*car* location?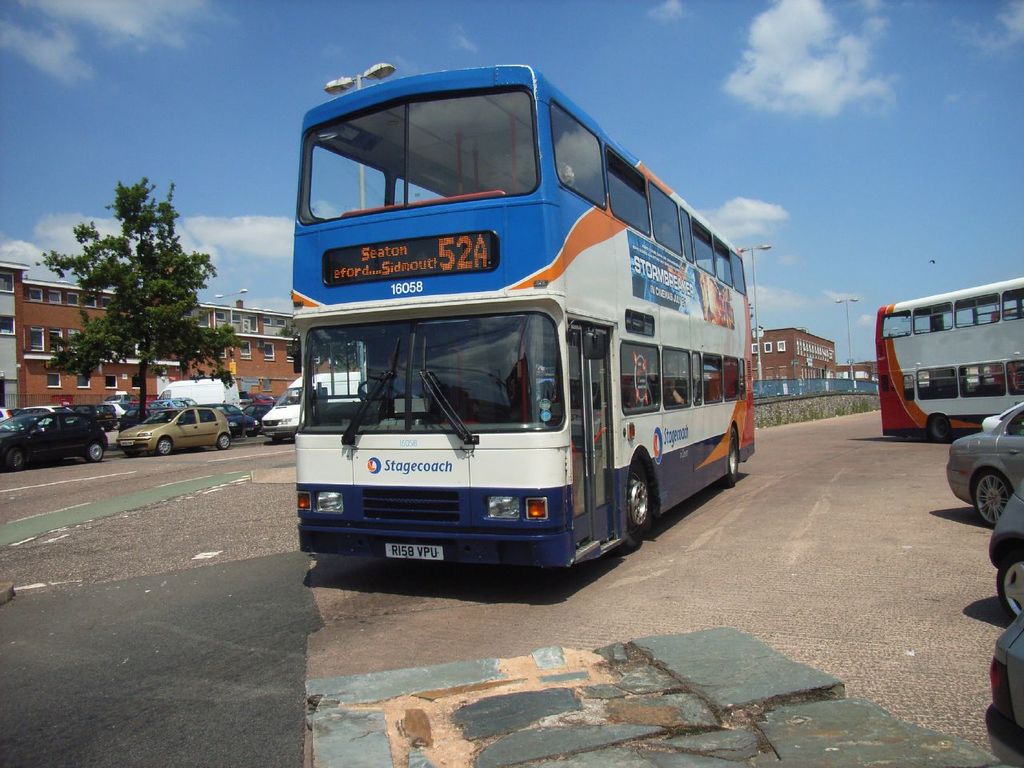
l=947, t=408, r=1023, b=528
